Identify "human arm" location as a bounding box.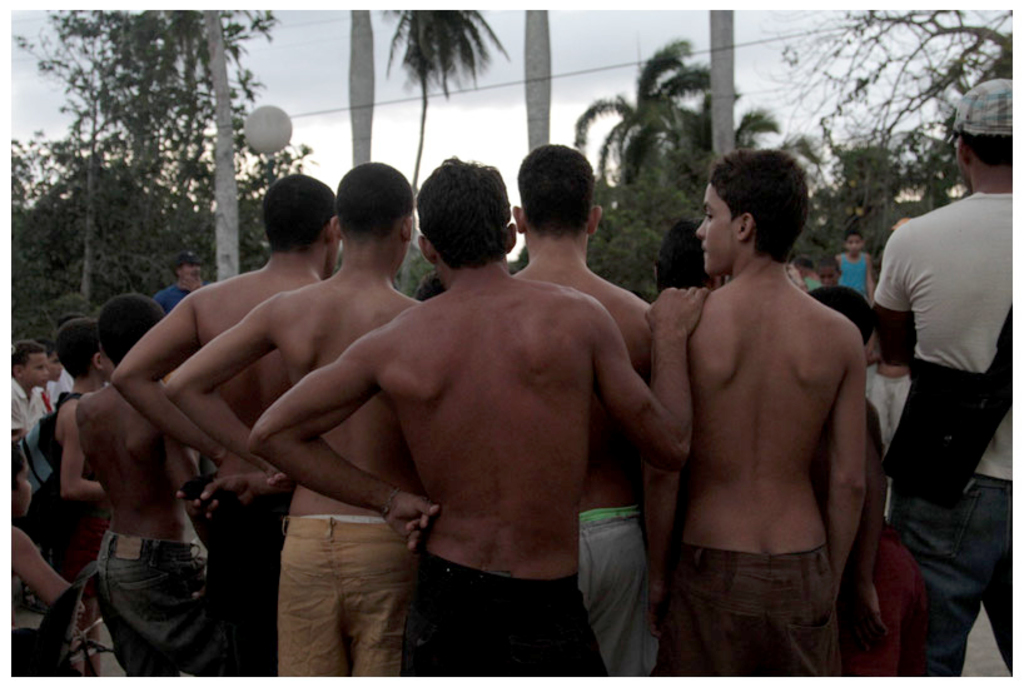
[562, 280, 729, 488].
